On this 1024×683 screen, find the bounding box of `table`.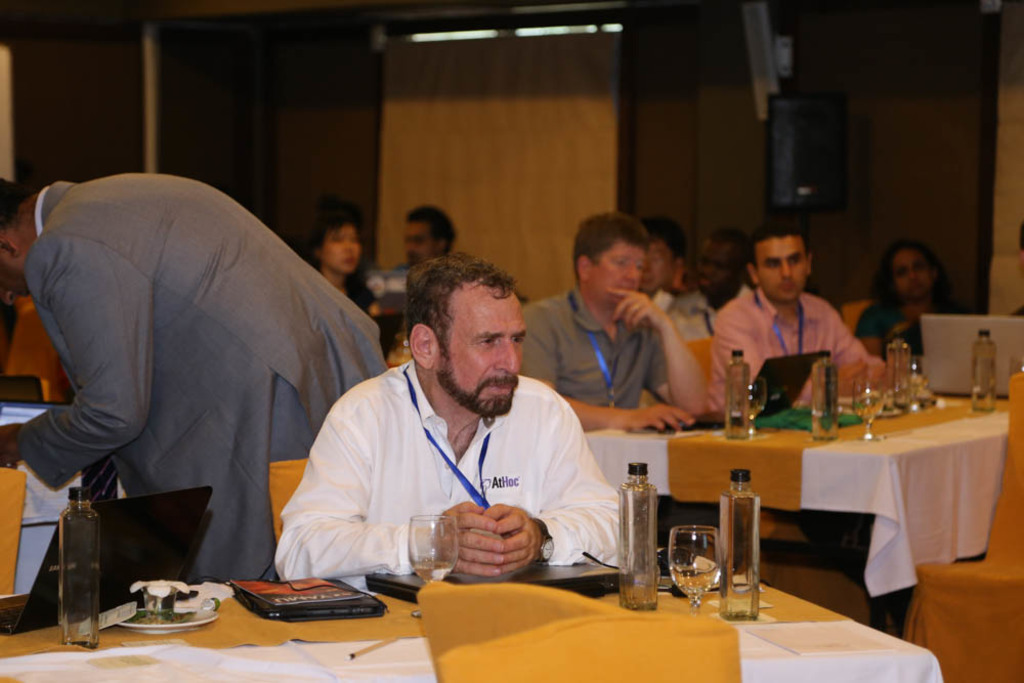
Bounding box: {"x1": 575, "y1": 385, "x2": 1023, "y2": 639}.
